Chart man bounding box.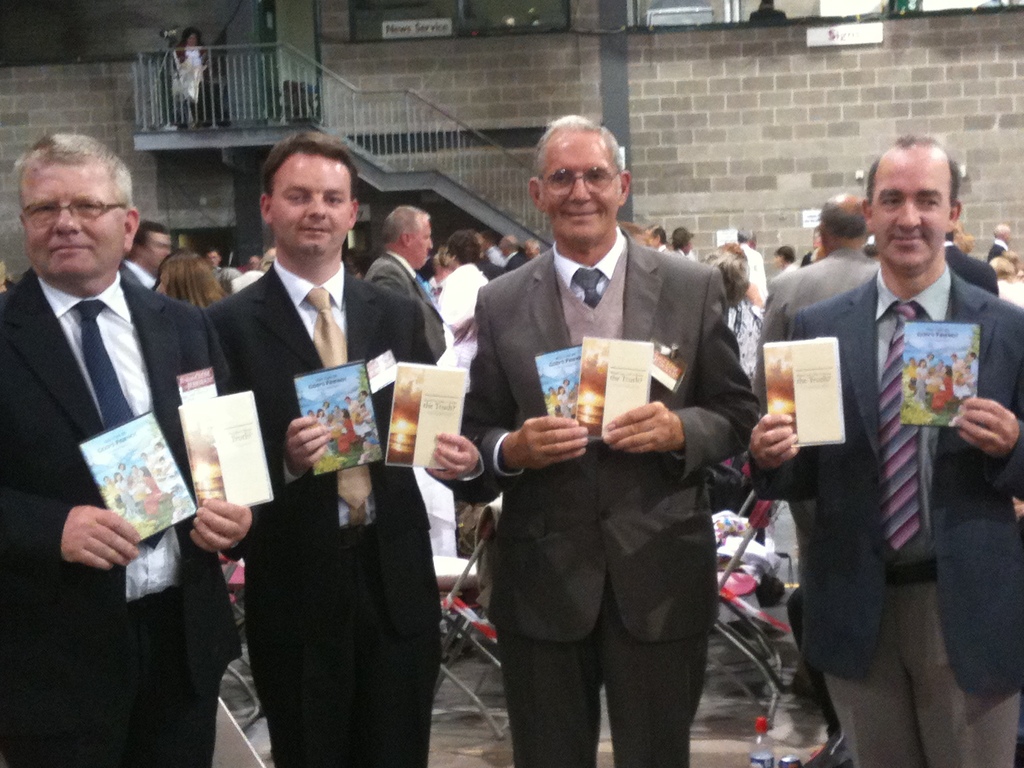
Charted: <bbox>498, 237, 531, 280</bbox>.
